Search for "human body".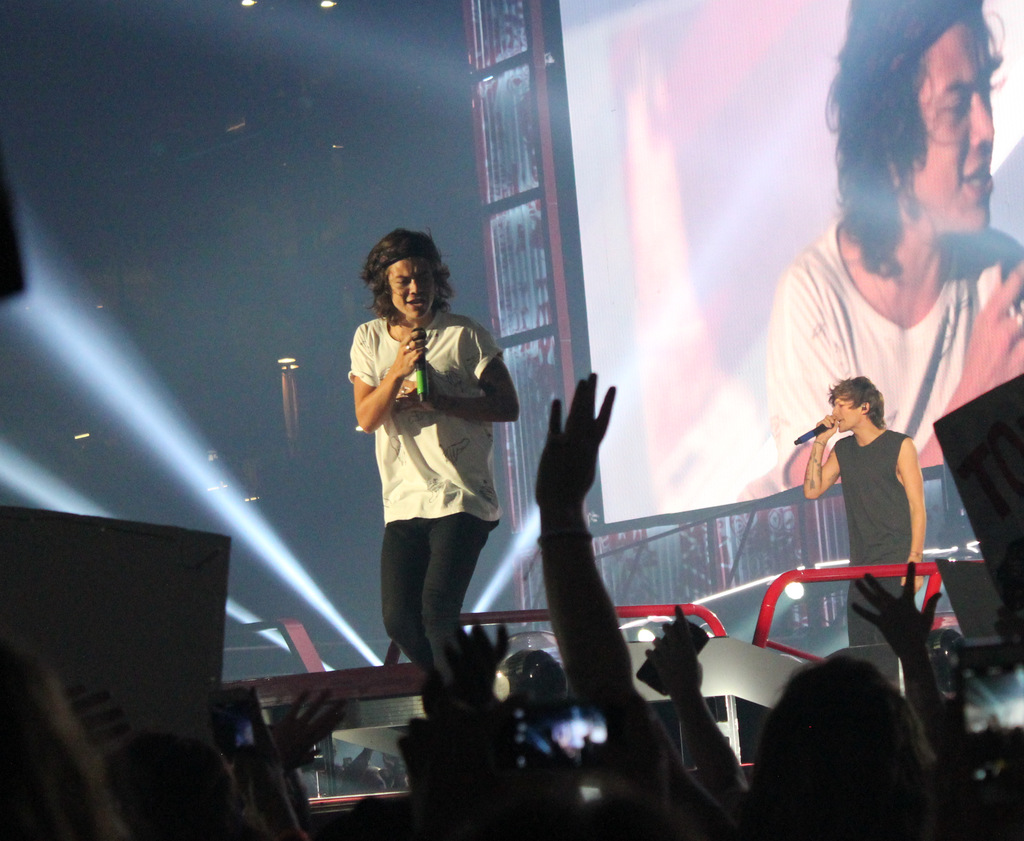
Found at region(758, 205, 1023, 489).
